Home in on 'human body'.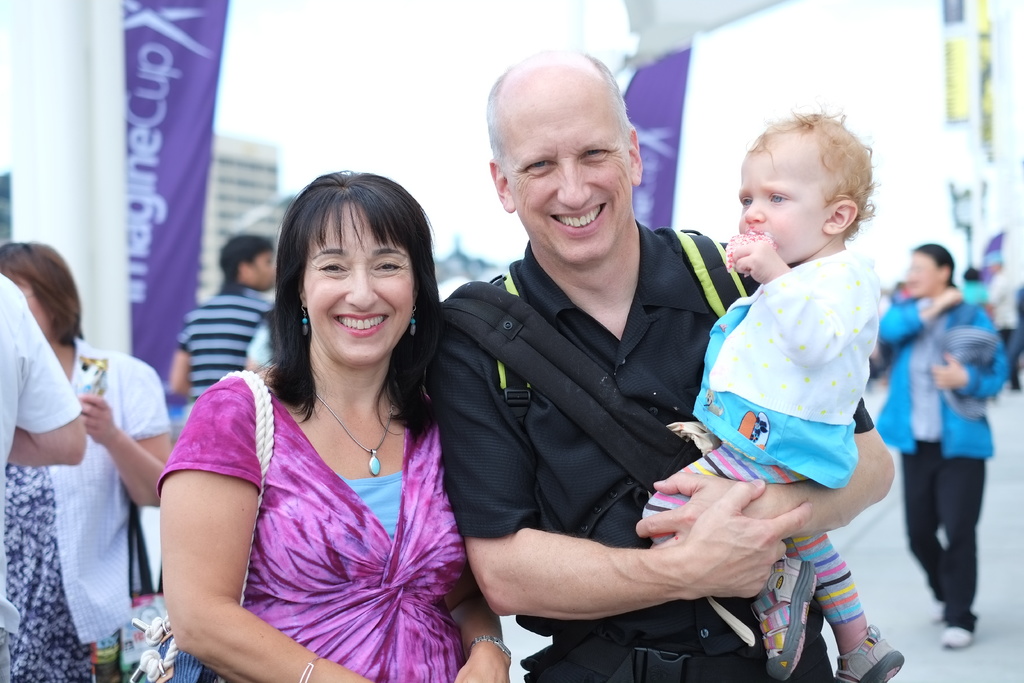
Homed in at BBox(168, 227, 279, 411).
